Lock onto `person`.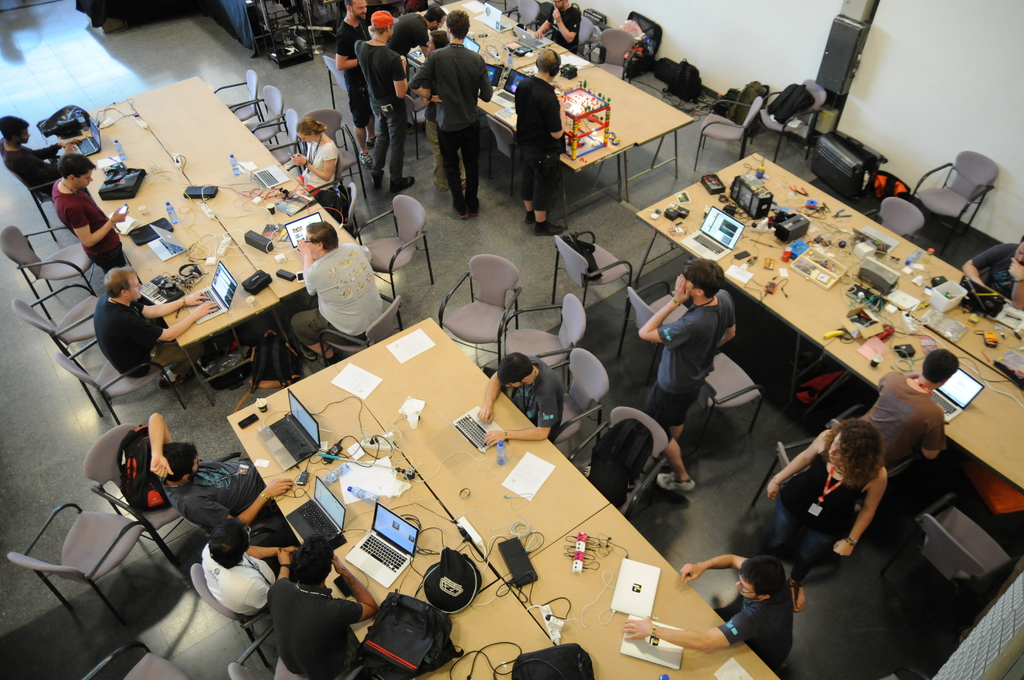
Locked: <region>0, 113, 95, 202</region>.
